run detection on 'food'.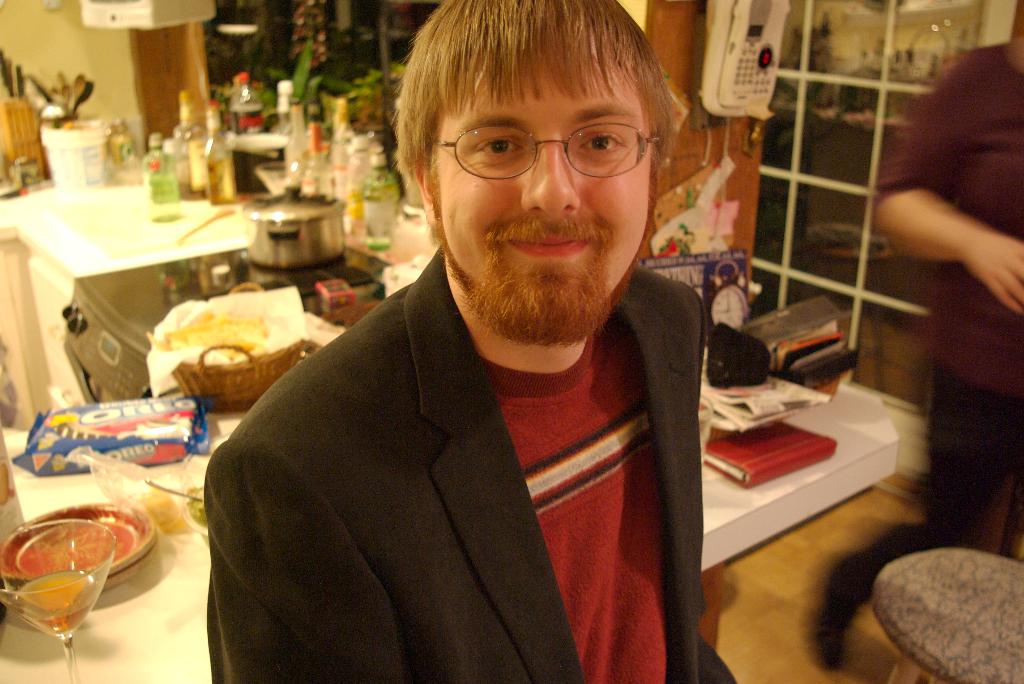
Result: {"x1": 22, "y1": 523, "x2": 135, "y2": 567}.
